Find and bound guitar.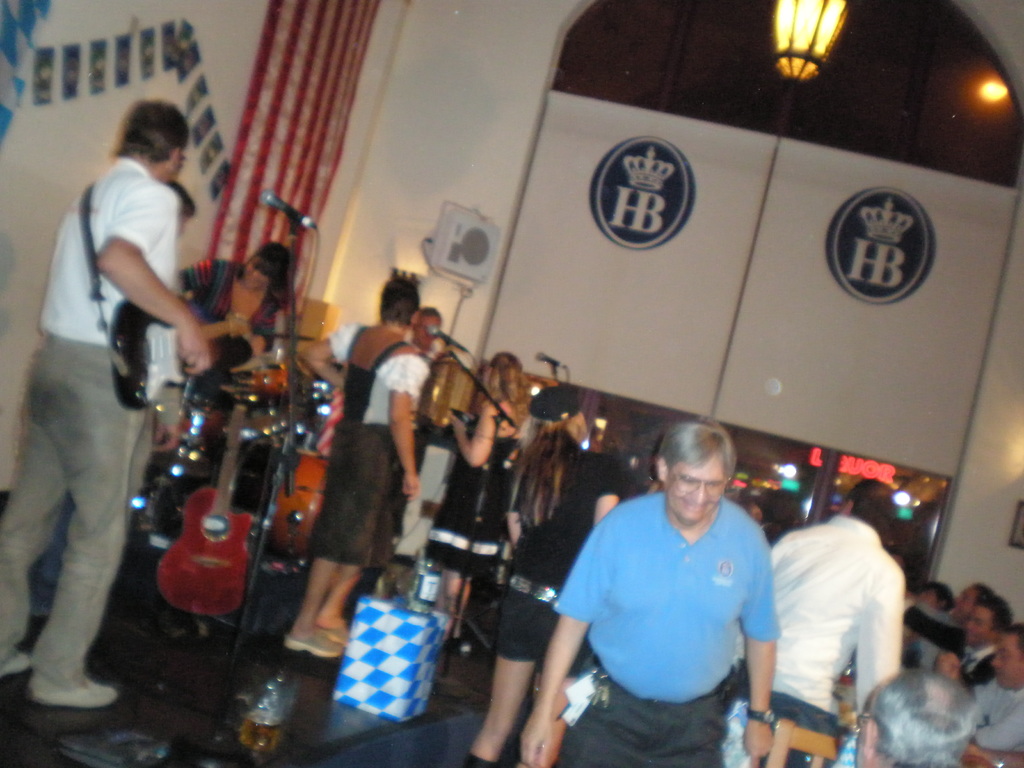
Bound: <region>103, 295, 253, 415</region>.
